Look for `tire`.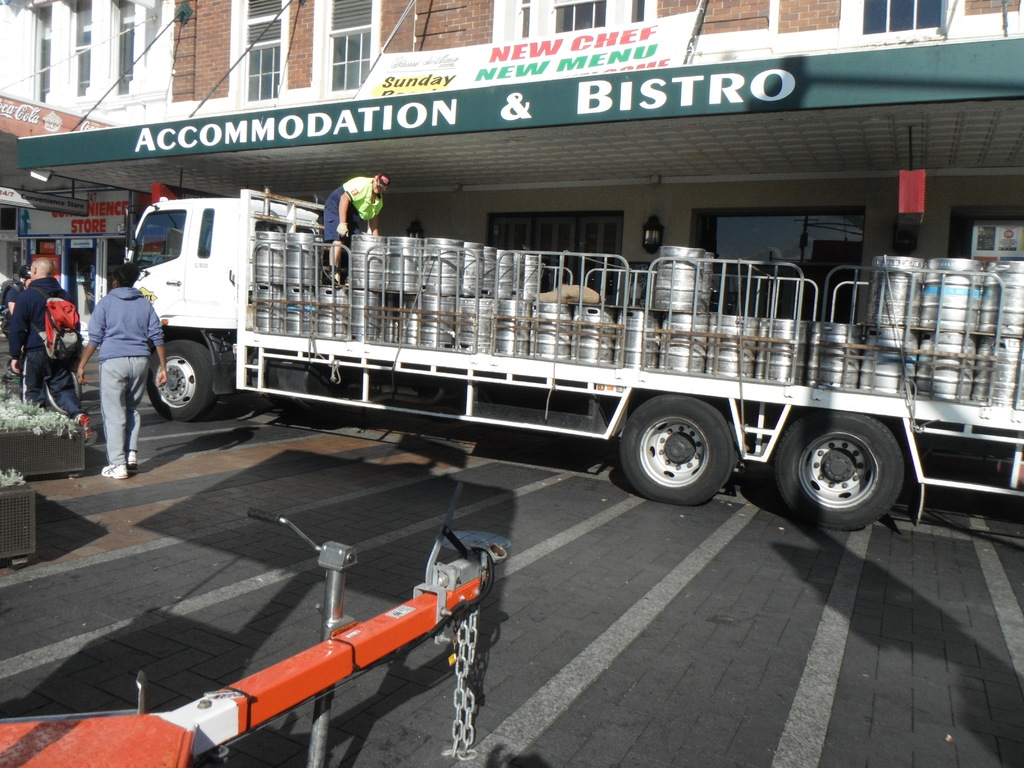
Found: [776, 413, 906, 529].
